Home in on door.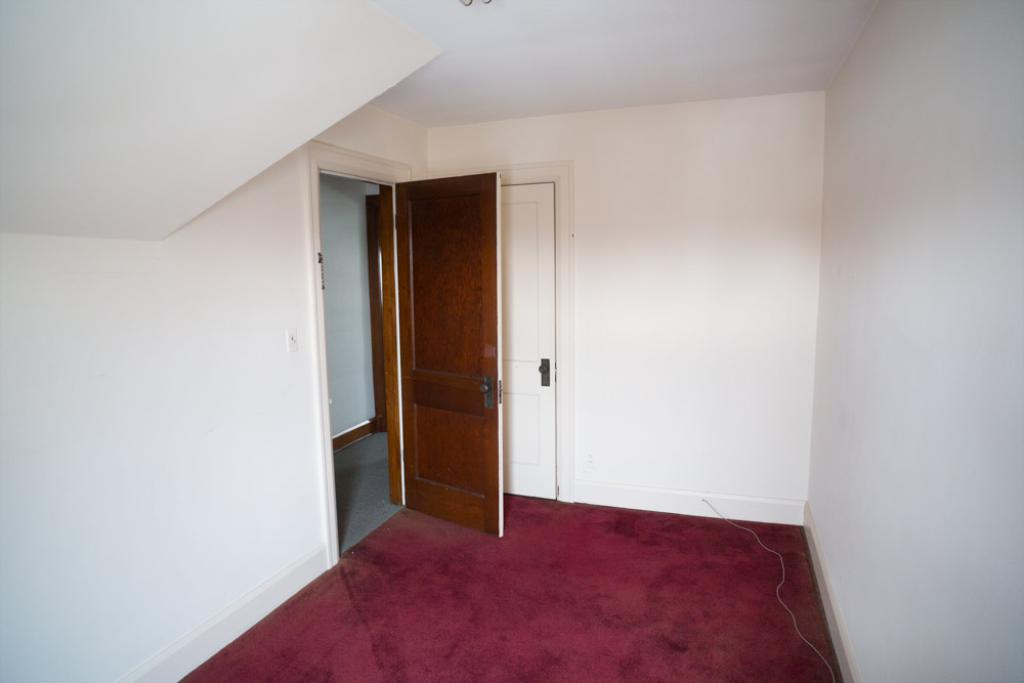
Homed in at (left=369, top=156, right=522, bottom=536).
